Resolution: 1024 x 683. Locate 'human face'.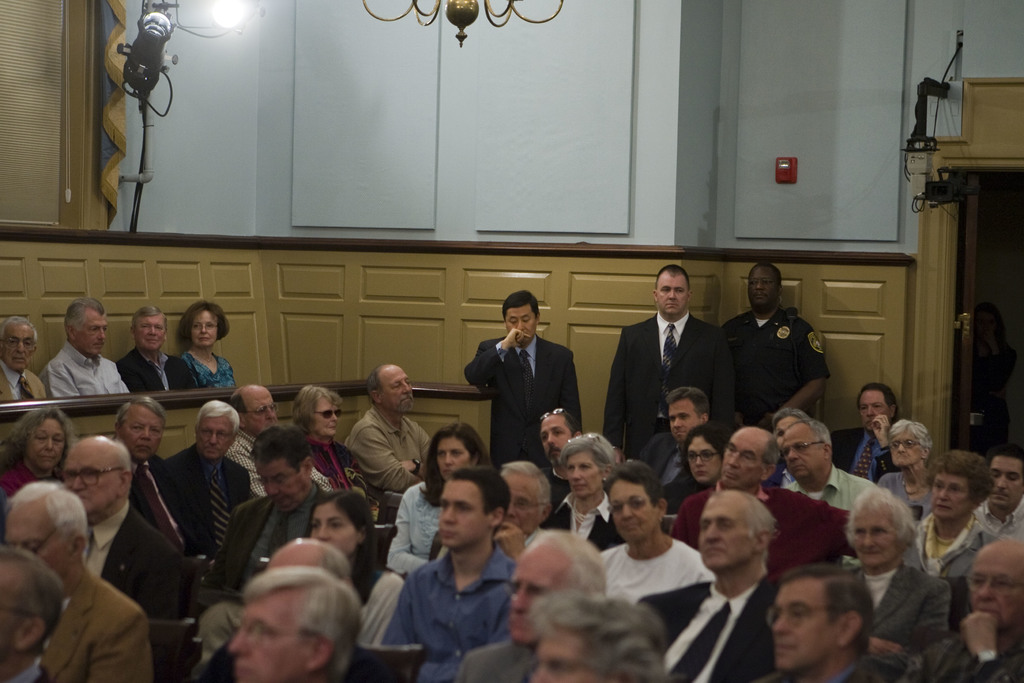
506,546,570,636.
